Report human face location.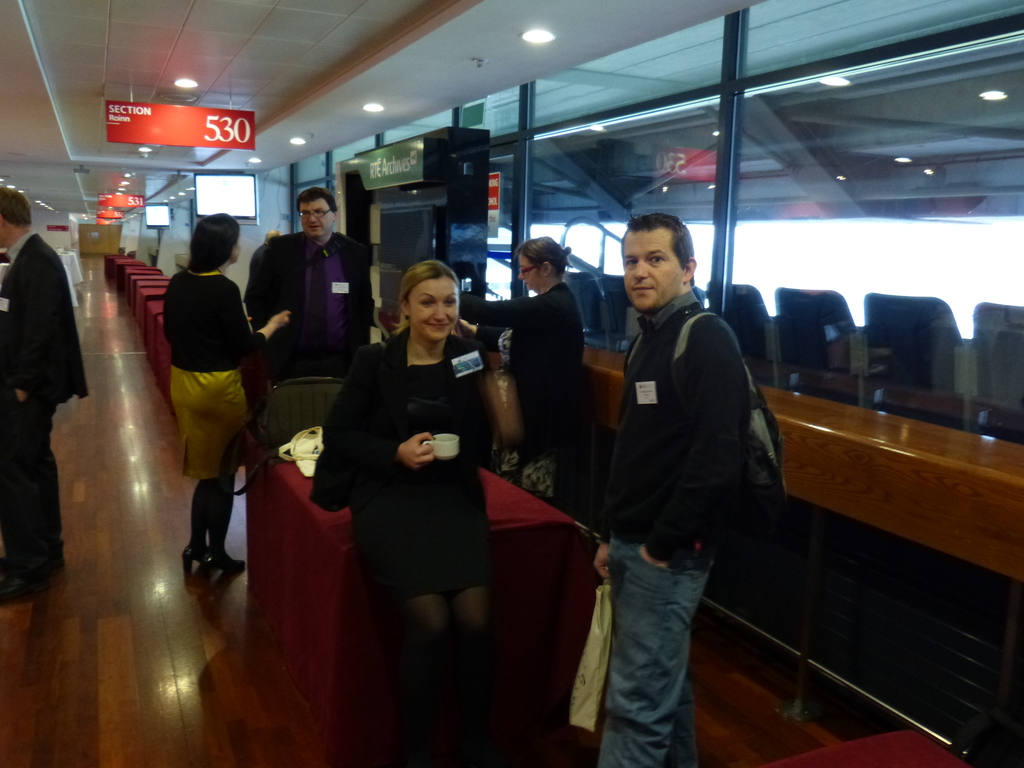
Report: crop(410, 271, 461, 346).
